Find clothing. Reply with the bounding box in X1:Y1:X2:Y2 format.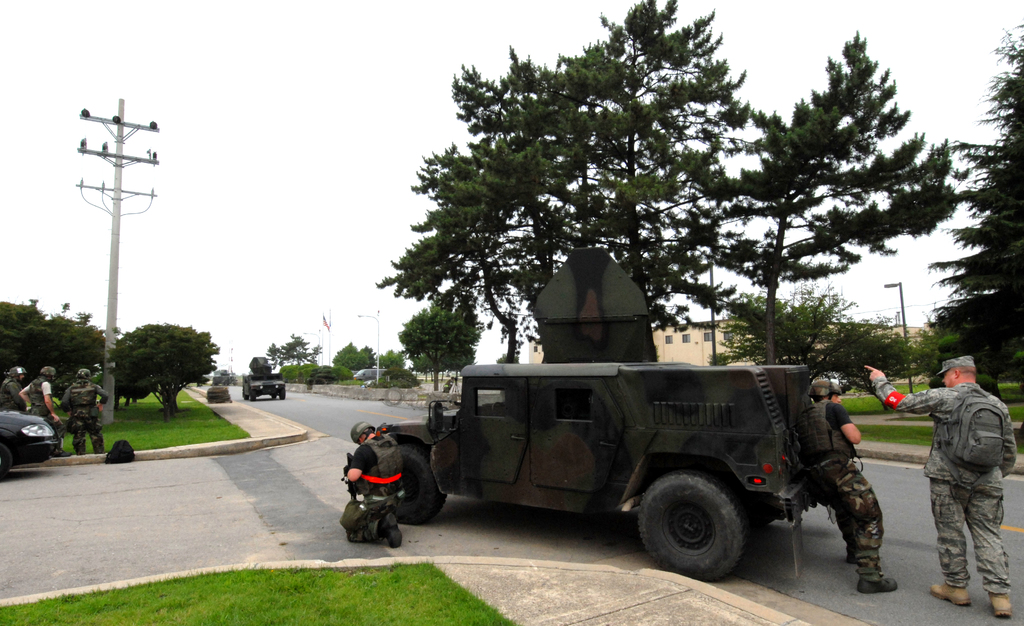
343:437:402:549.
